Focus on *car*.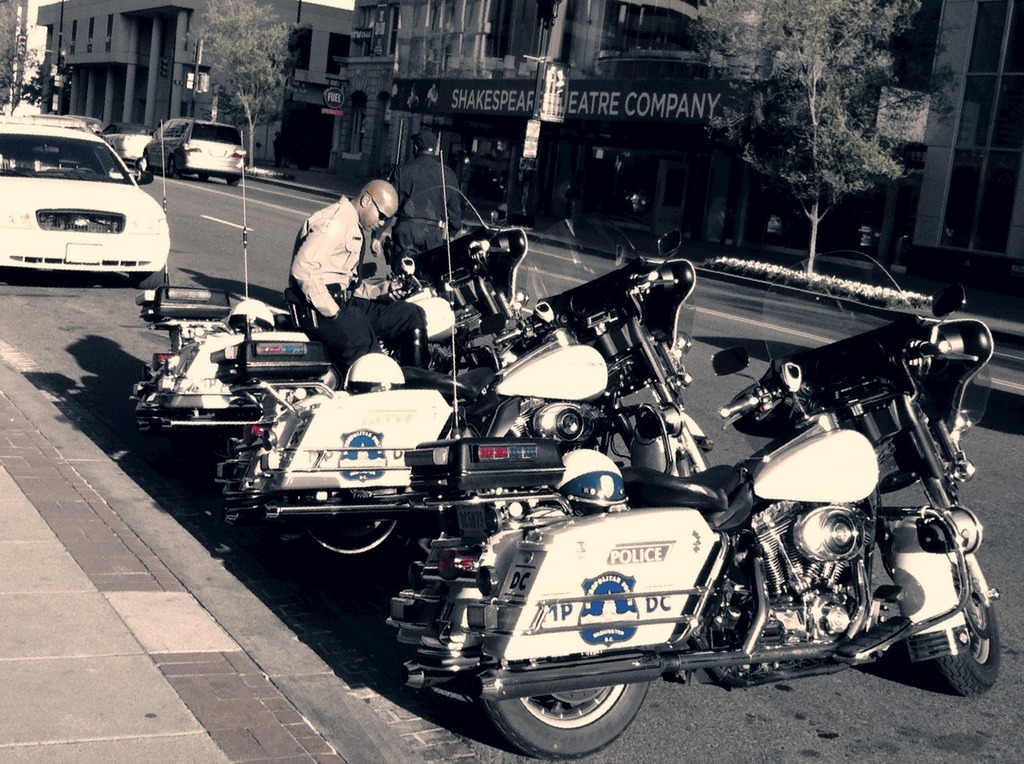
Focused at [x1=96, y1=122, x2=158, y2=165].
